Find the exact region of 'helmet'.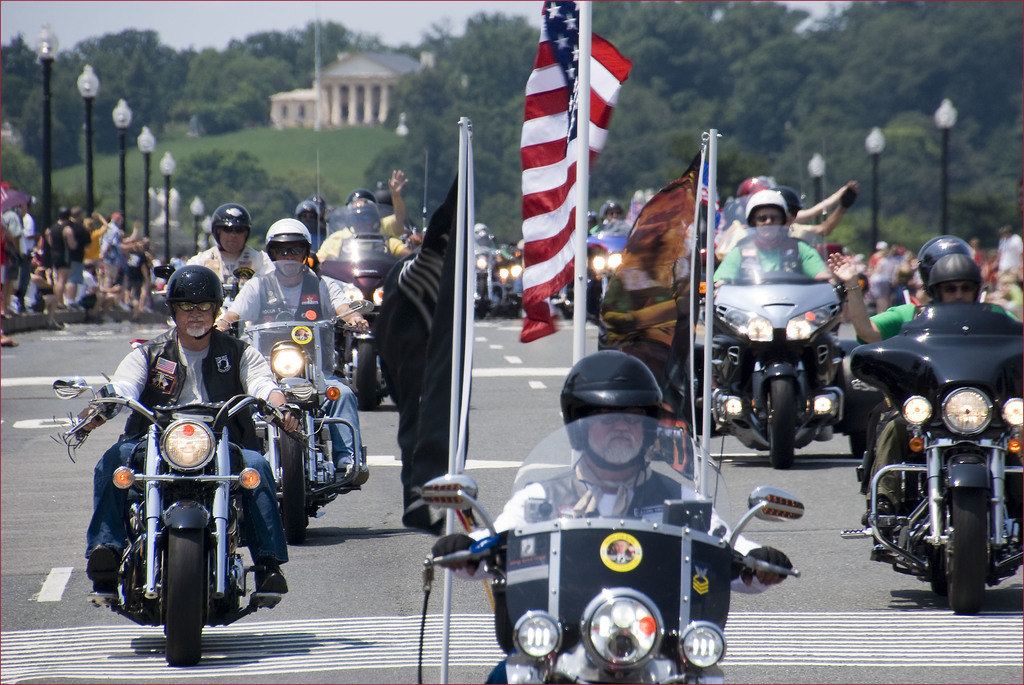
Exact region: bbox=[868, 247, 927, 290].
